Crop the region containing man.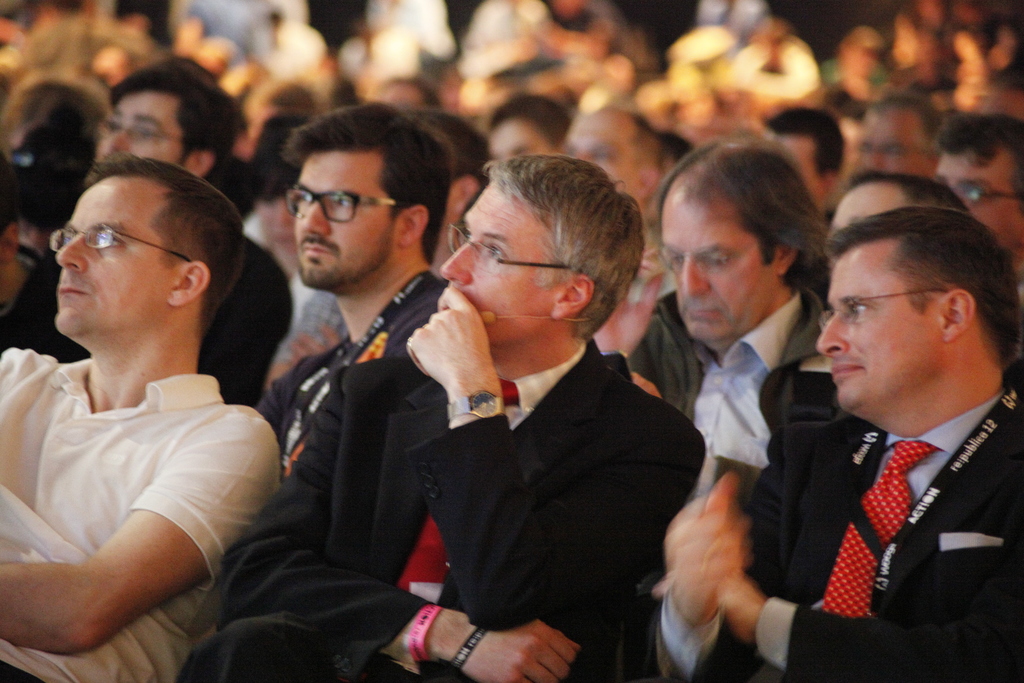
Crop region: bbox=(834, 88, 940, 178).
